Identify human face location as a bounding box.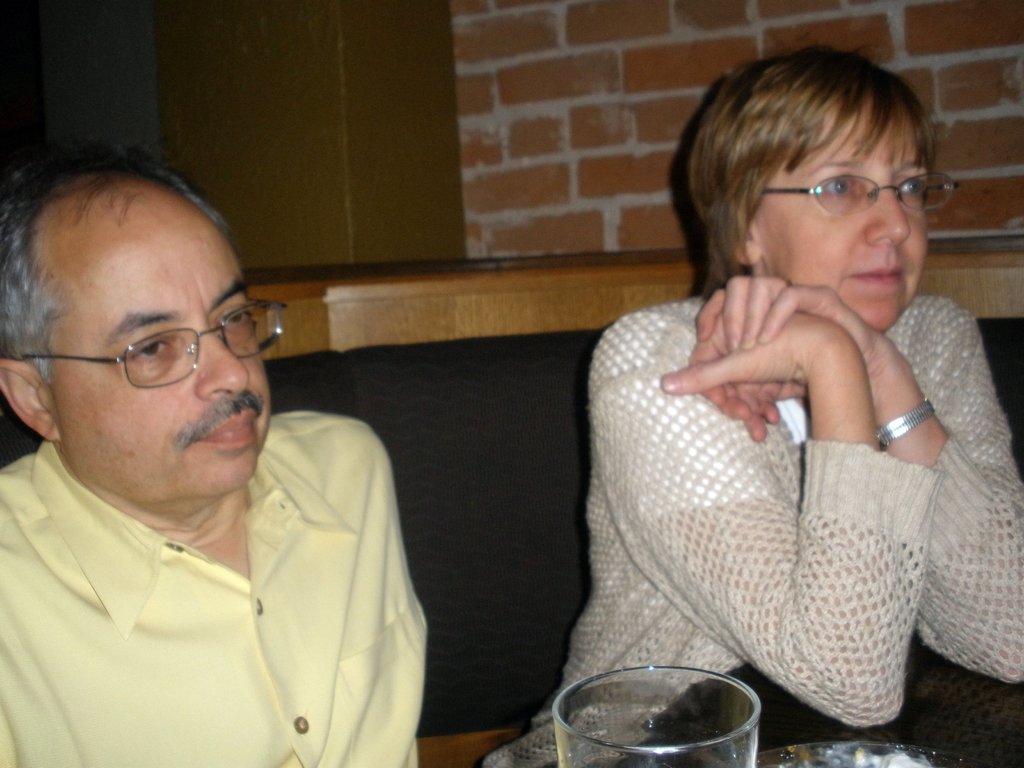
{"x1": 45, "y1": 220, "x2": 277, "y2": 488}.
